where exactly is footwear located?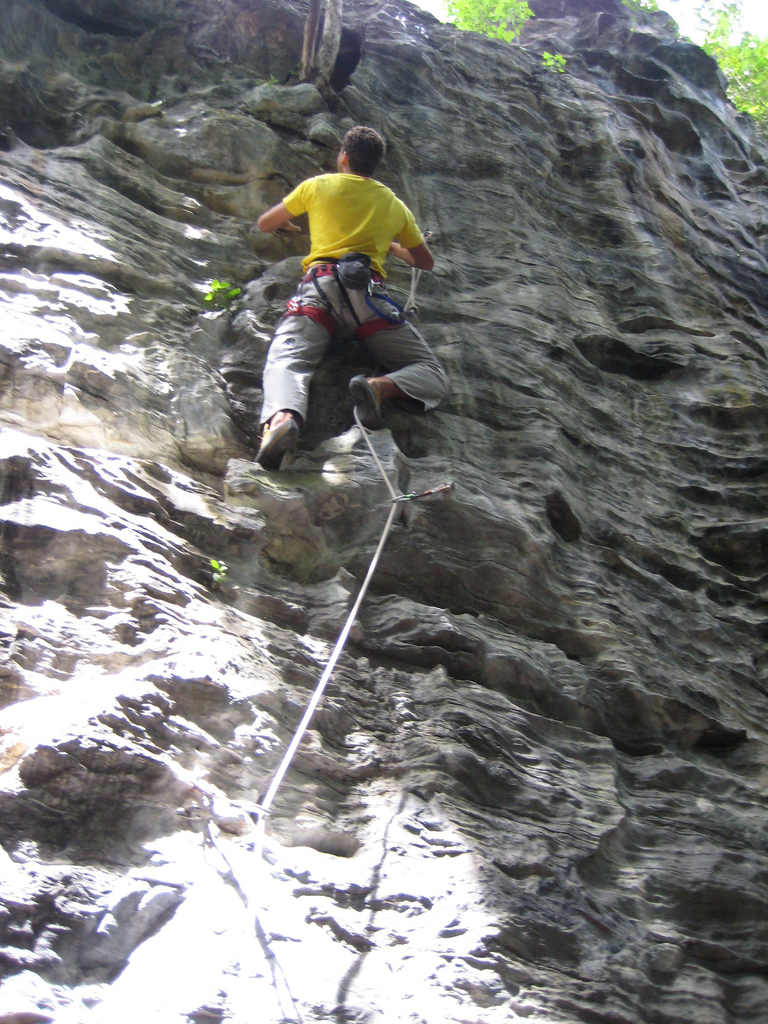
Its bounding box is crop(255, 409, 306, 481).
